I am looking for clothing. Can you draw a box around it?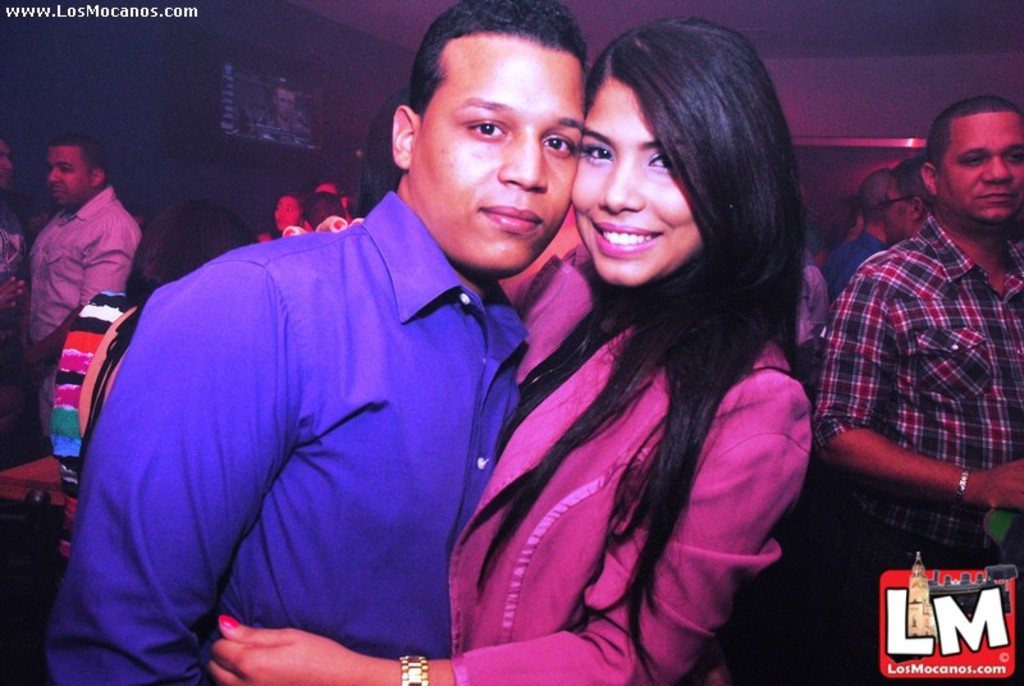
Sure, the bounding box is 461,140,840,685.
